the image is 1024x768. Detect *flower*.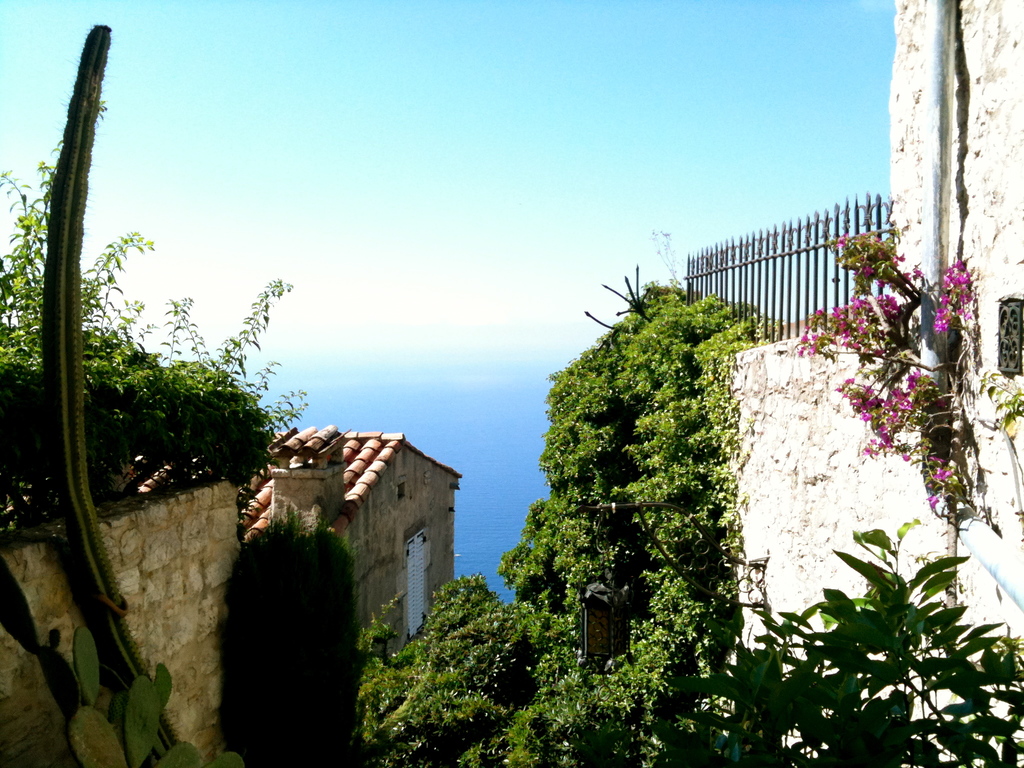
Detection: bbox=[934, 256, 977, 339].
